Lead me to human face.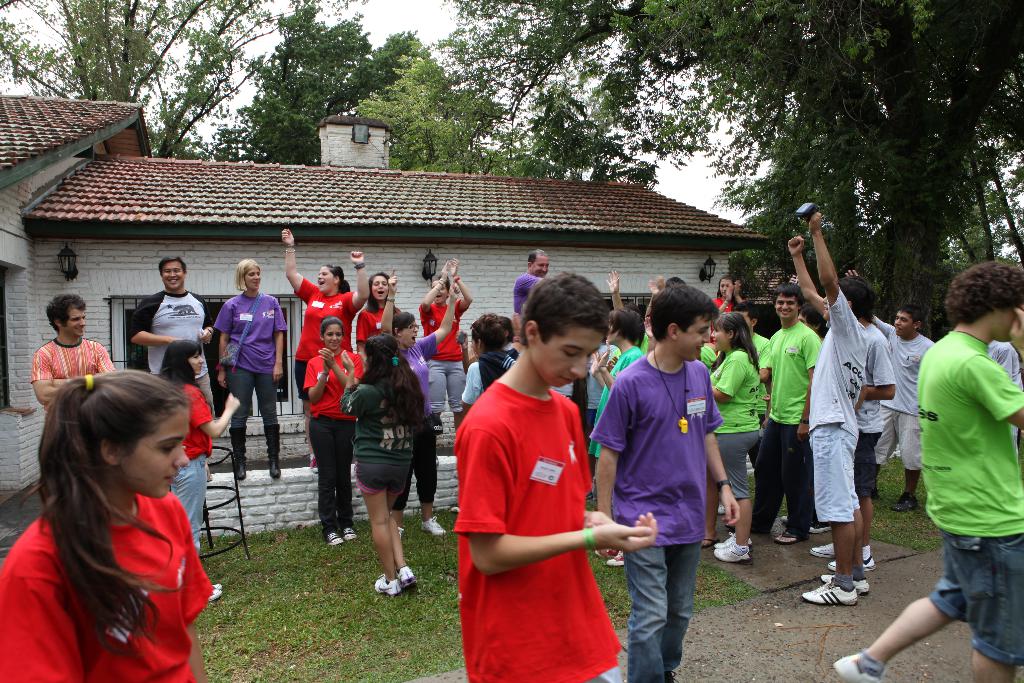
Lead to select_region(61, 306, 87, 338).
